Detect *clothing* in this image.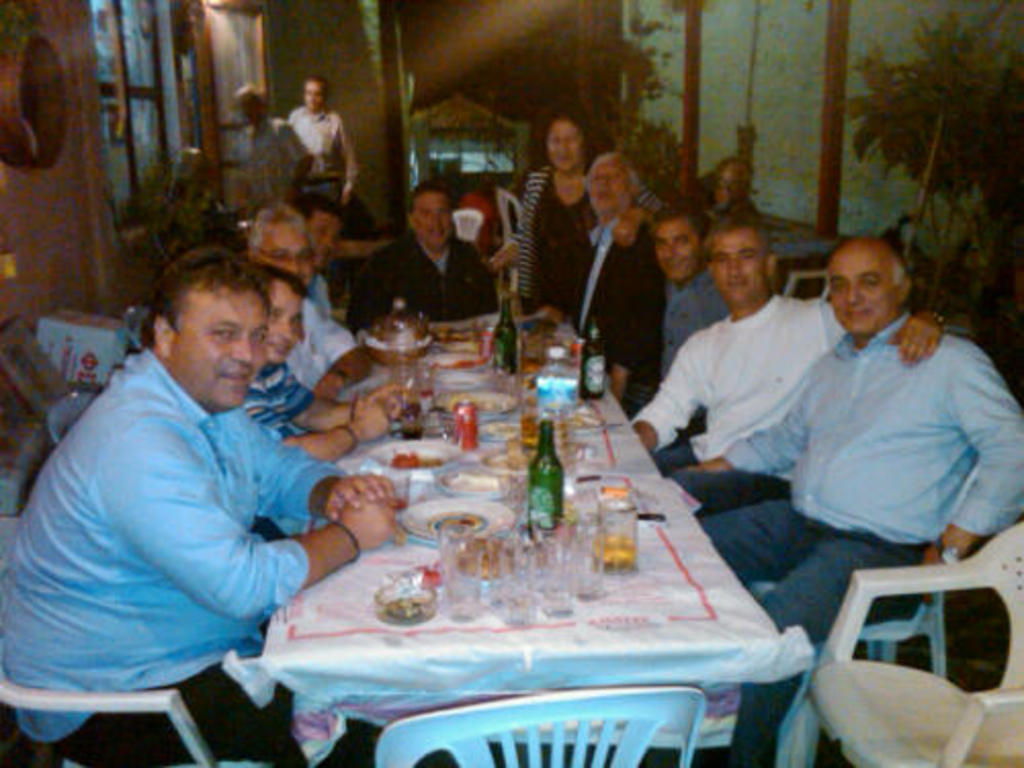
Detection: bbox=[233, 115, 315, 213].
